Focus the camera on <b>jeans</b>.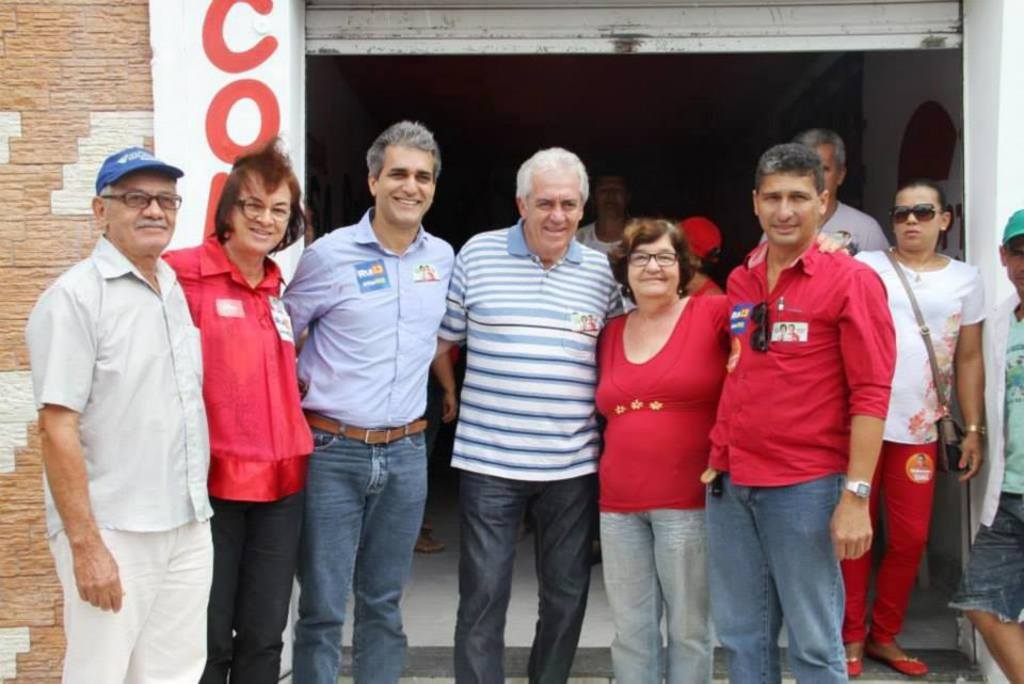
Focus region: l=706, t=475, r=845, b=683.
